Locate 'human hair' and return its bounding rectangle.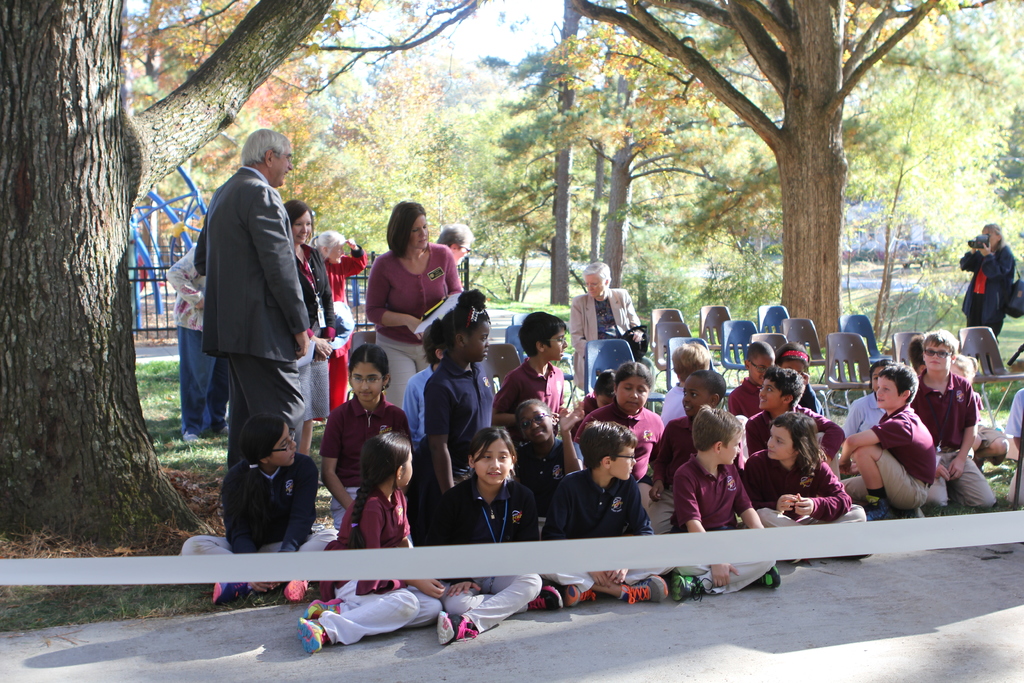
761 422 829 484.
